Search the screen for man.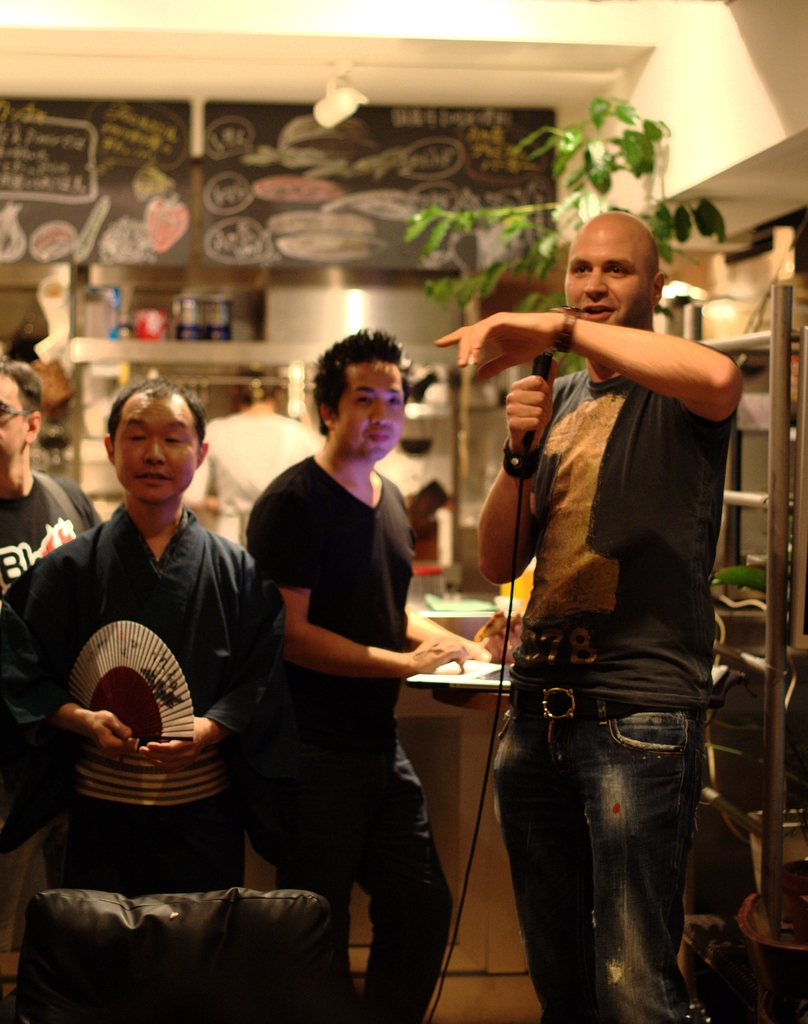
Found at x1=431, y1=207, x2=739, y2=1023.
